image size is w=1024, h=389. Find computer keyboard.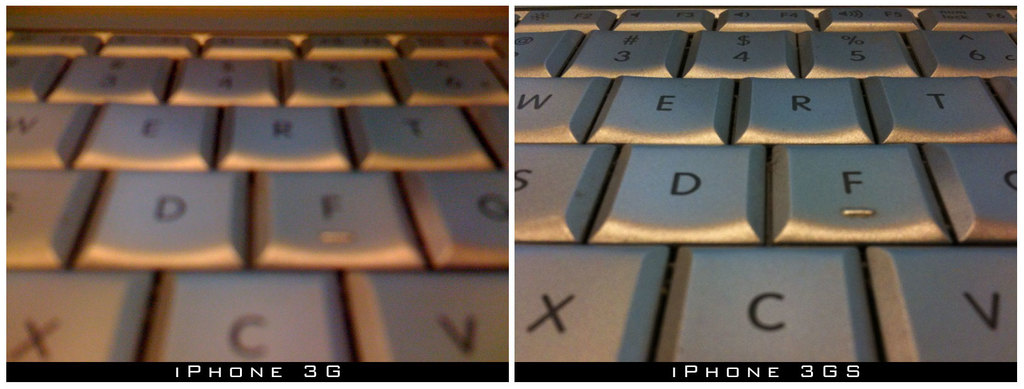
l=3, t=33, r=509, b=362.
